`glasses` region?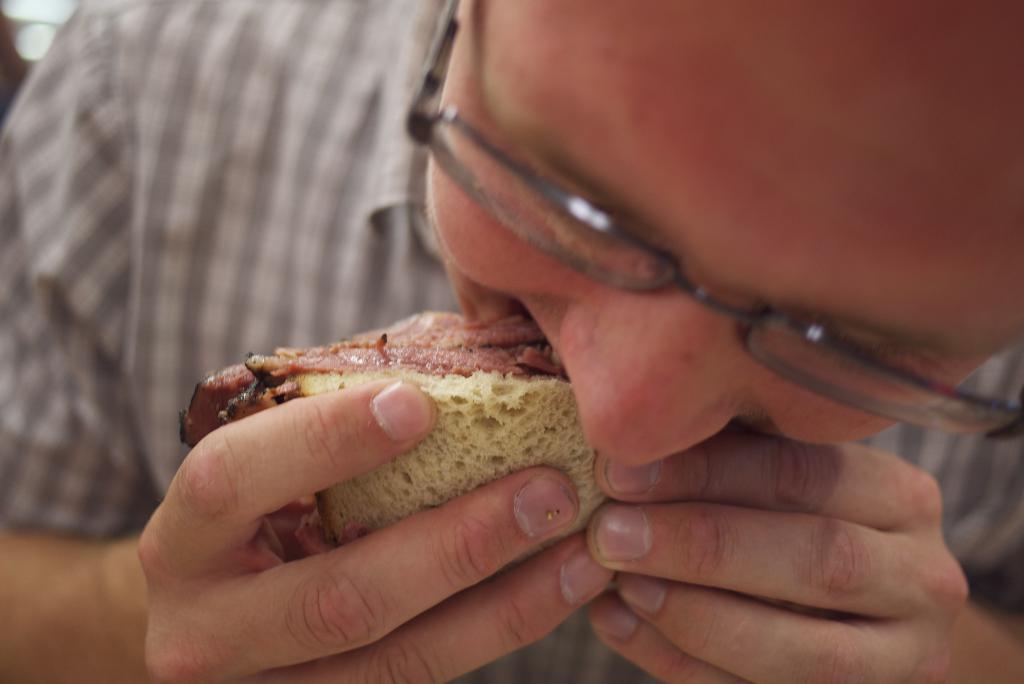
(397, 99, 974, 402)
